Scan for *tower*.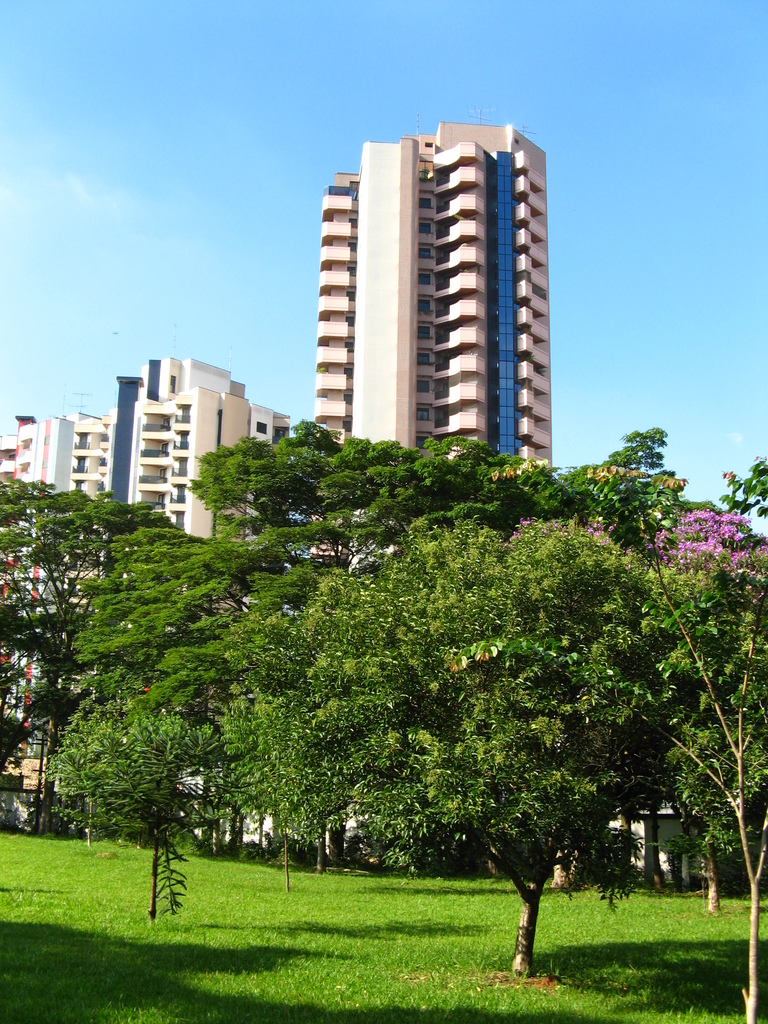
Scan result: box=[312, 127, 545, 452].
